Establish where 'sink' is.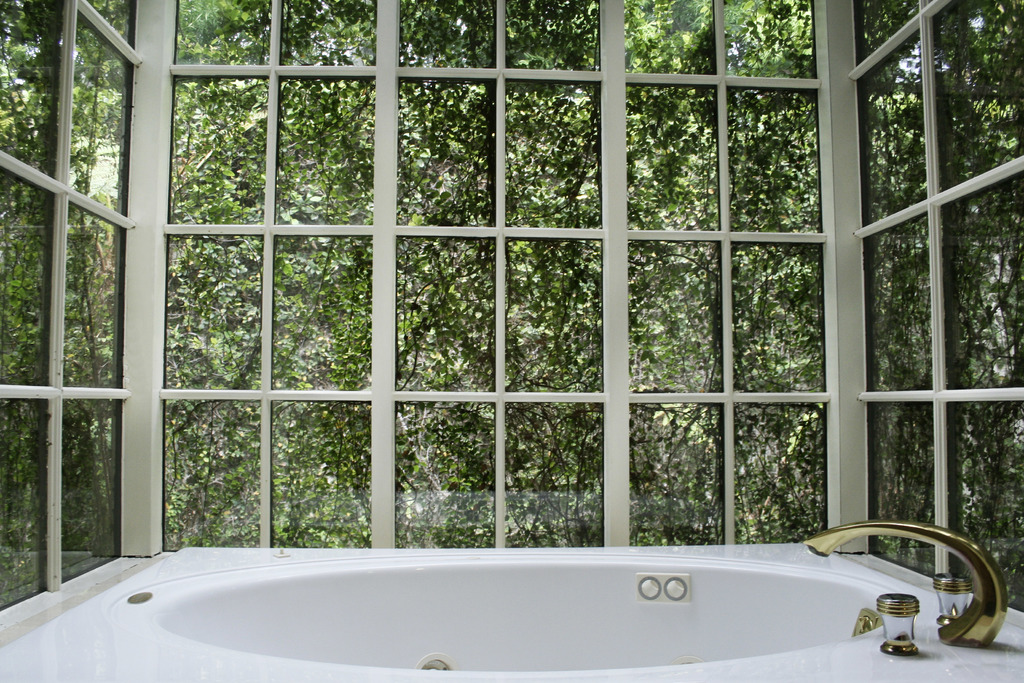
Established at <region>111, 519, 1010, 682</region>.
